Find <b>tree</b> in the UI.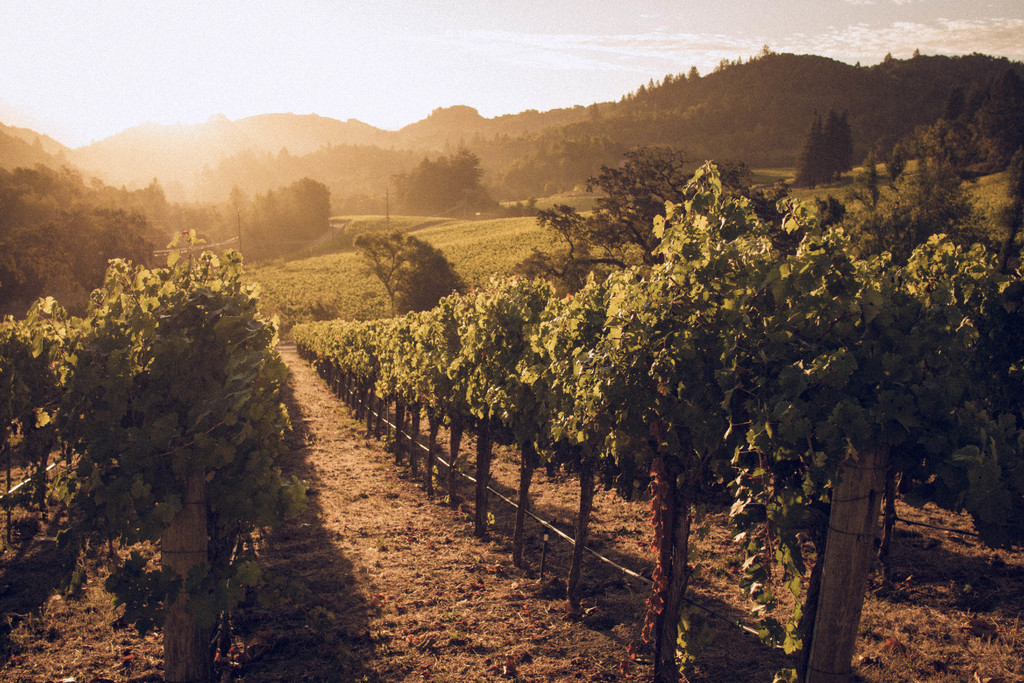
UI element at {"left": 363, "top": 243, "right": 469, "bottom": 329}.
